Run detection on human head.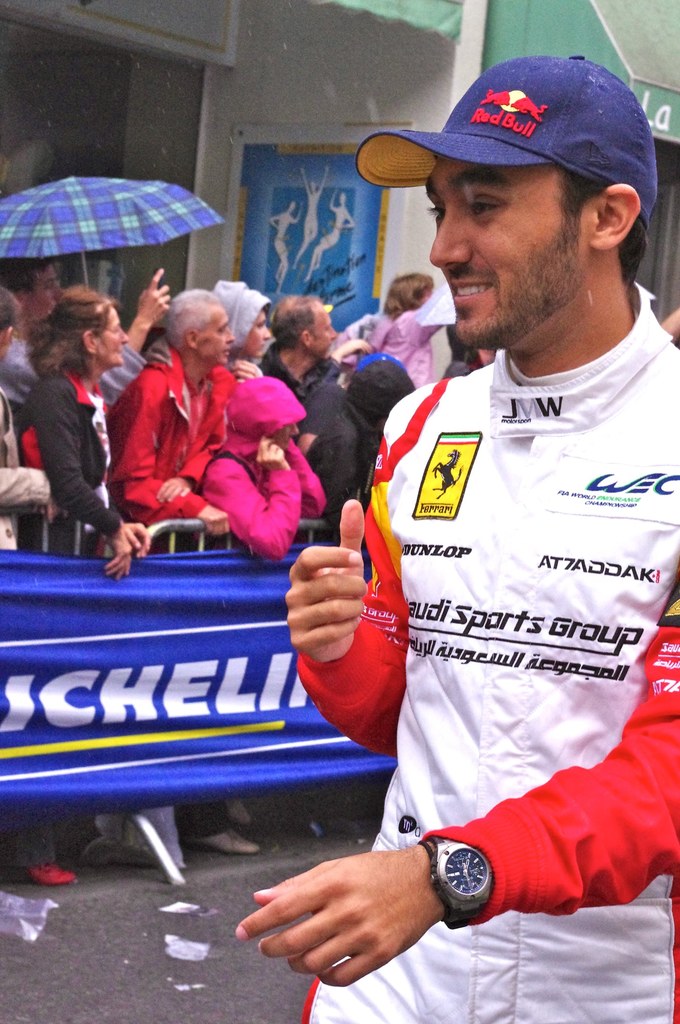
Result: bbox(354, 57, 662, 346).
